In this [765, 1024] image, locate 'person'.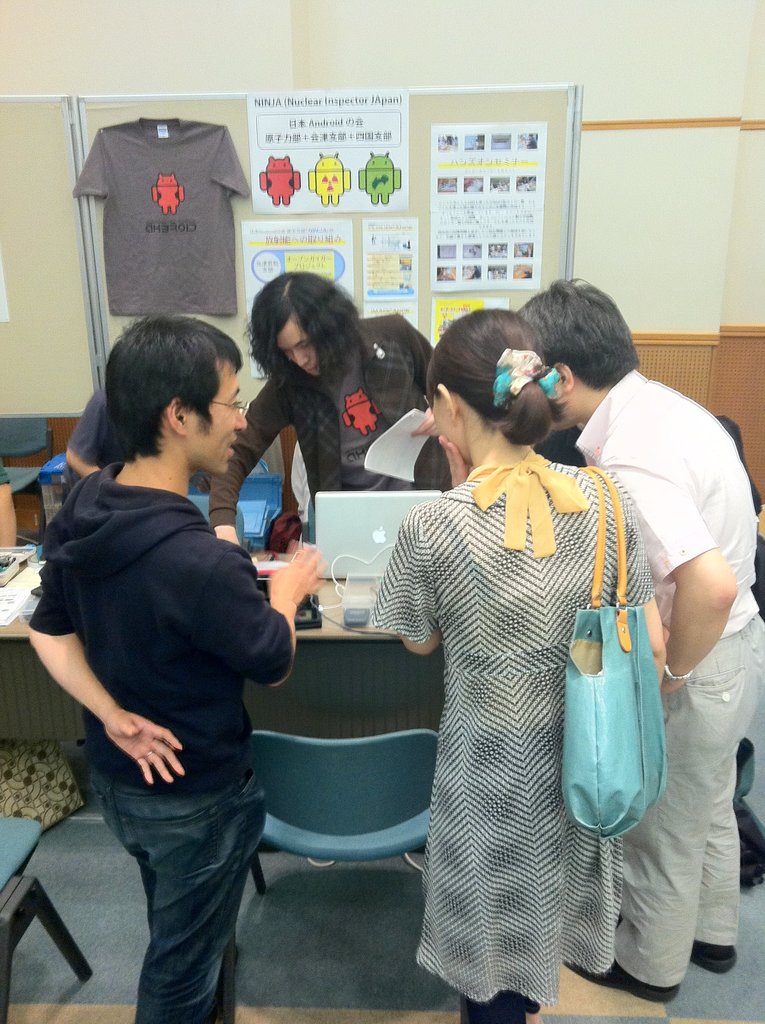
Bounding box: select_region(204, 266, 452, 527).
